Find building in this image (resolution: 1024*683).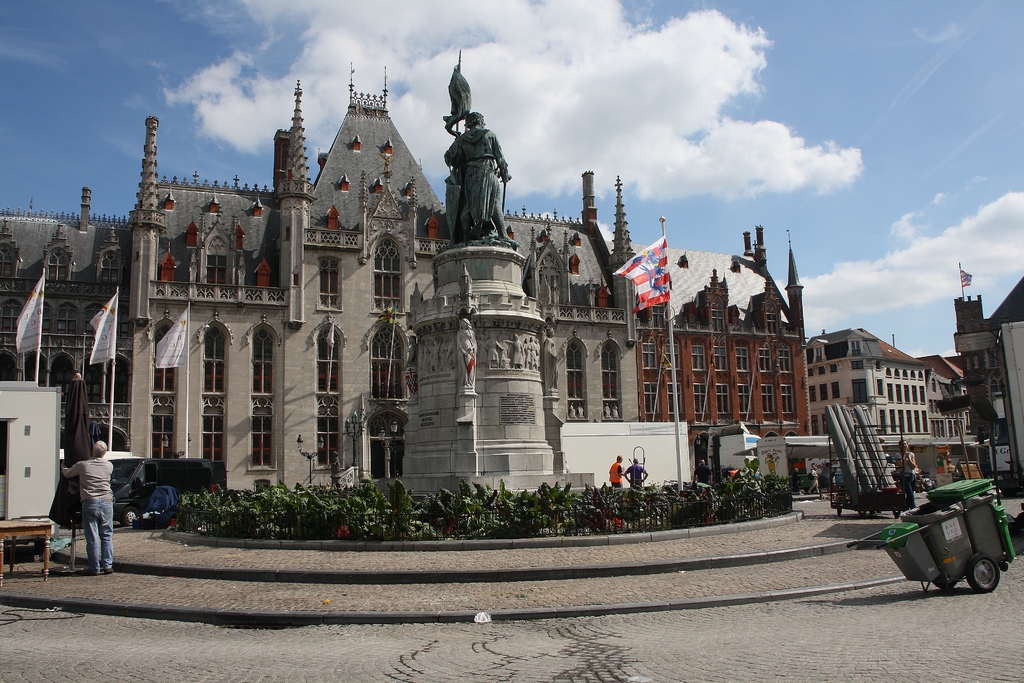
{"x1": 792, "y1": 323, "x2": 975, "y2": 435}.
